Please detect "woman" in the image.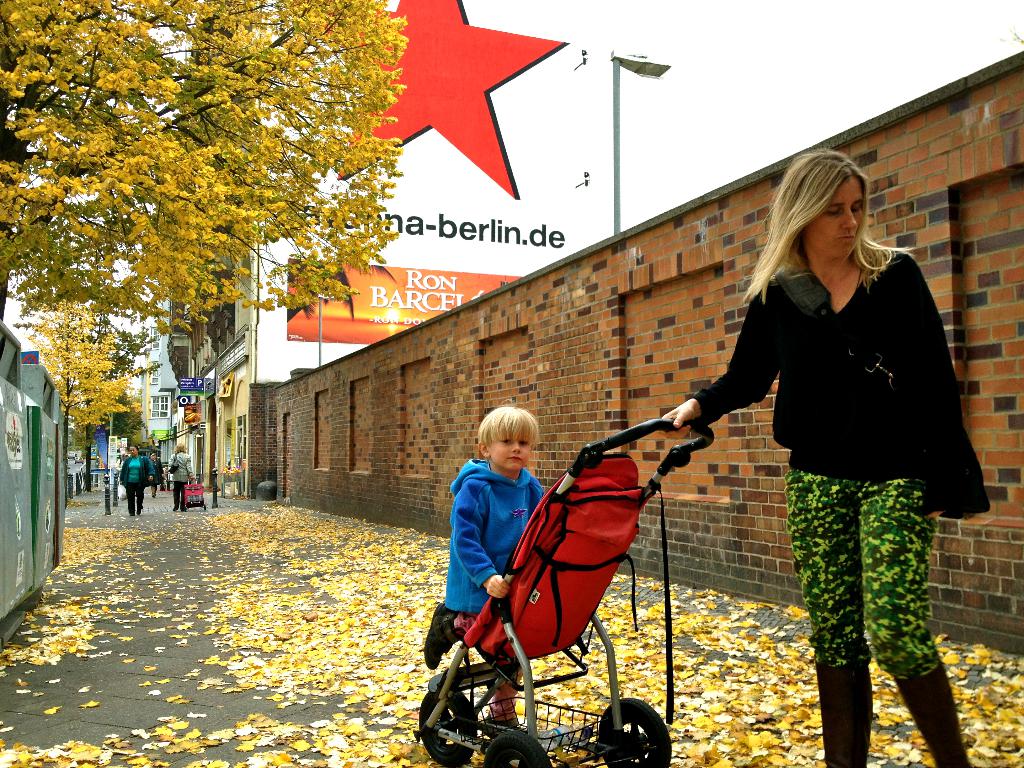
l=656, t=151, r=997, b=767.
